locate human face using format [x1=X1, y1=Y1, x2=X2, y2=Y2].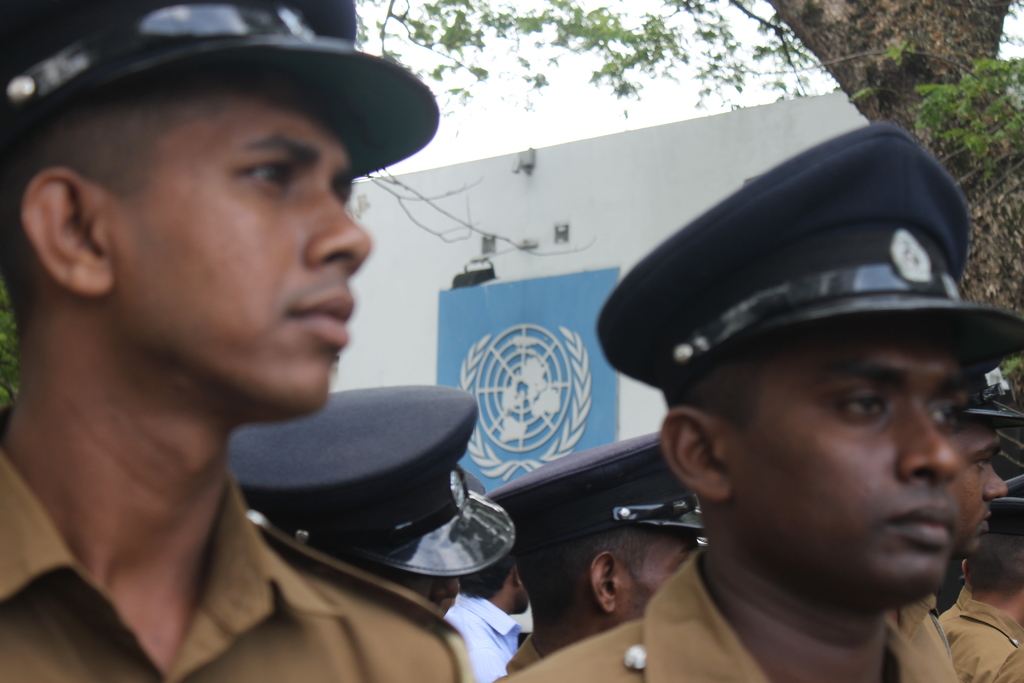
[x1=110, y1=73, x2=370, y2=420].
